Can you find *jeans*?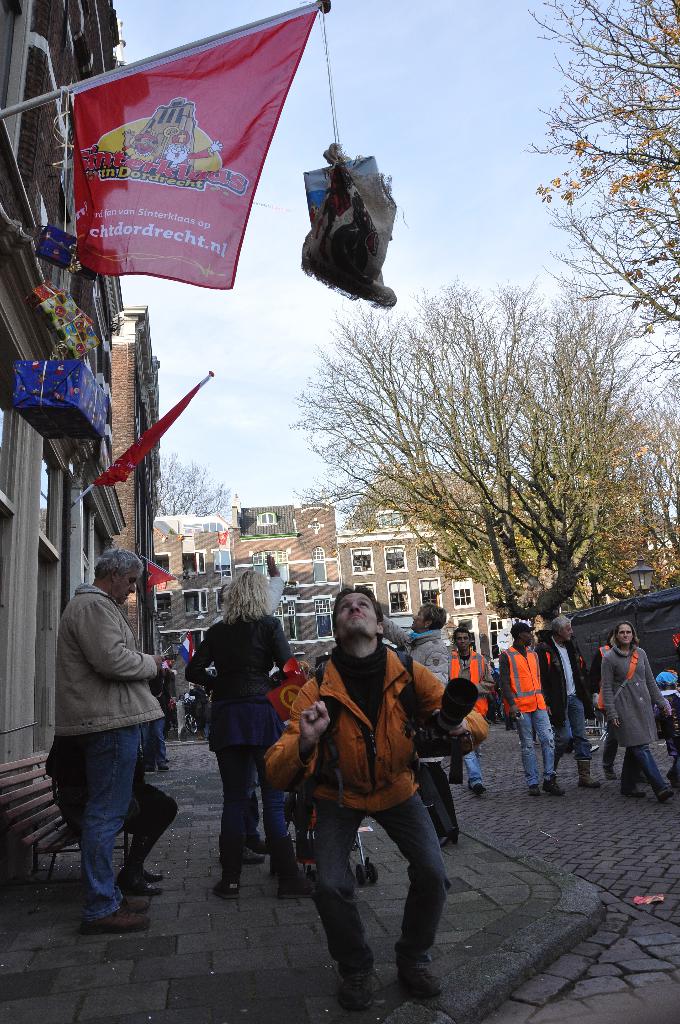
Yes, bounding box: <box>313,810,446,963</box>.
